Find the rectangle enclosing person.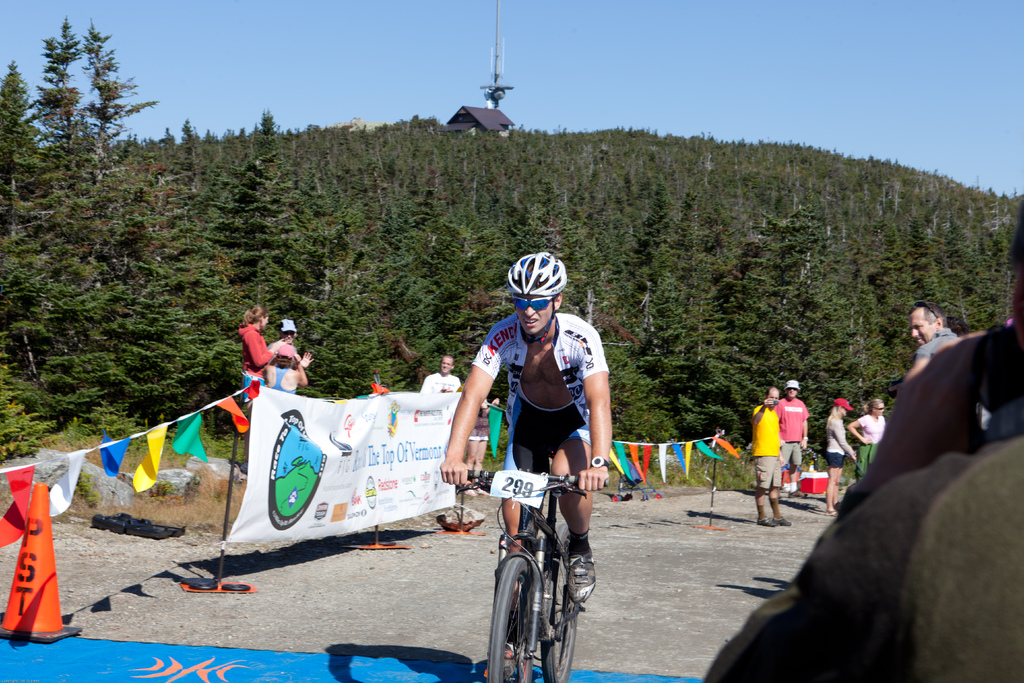
Rect(424, 356, 468, 396).
